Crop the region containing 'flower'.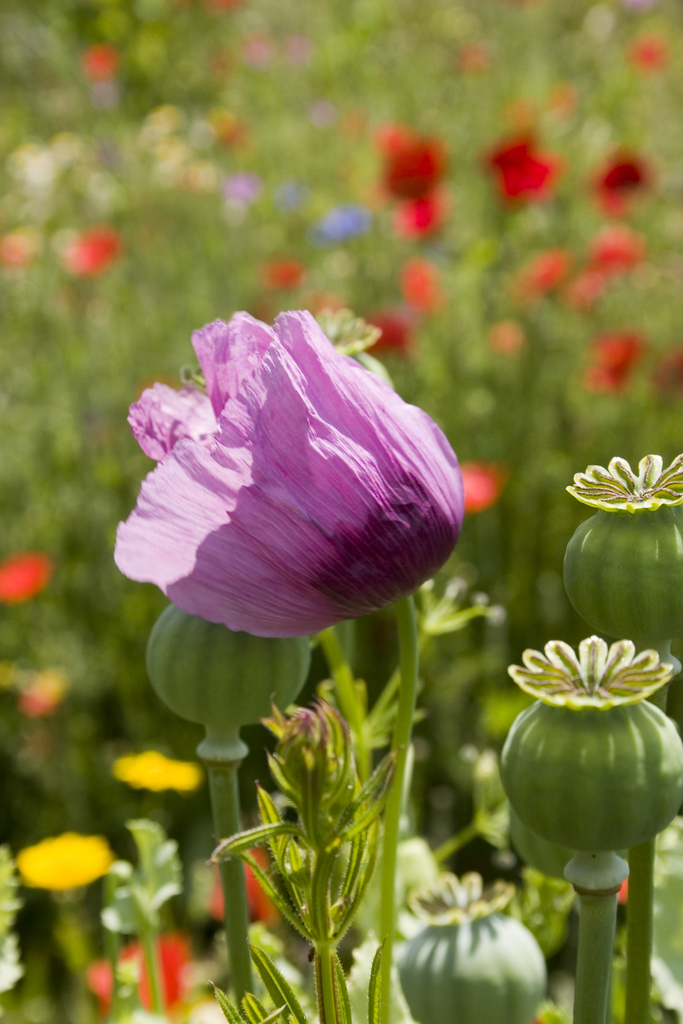
Crop region: BBox(397, 884, 566, 1023).
